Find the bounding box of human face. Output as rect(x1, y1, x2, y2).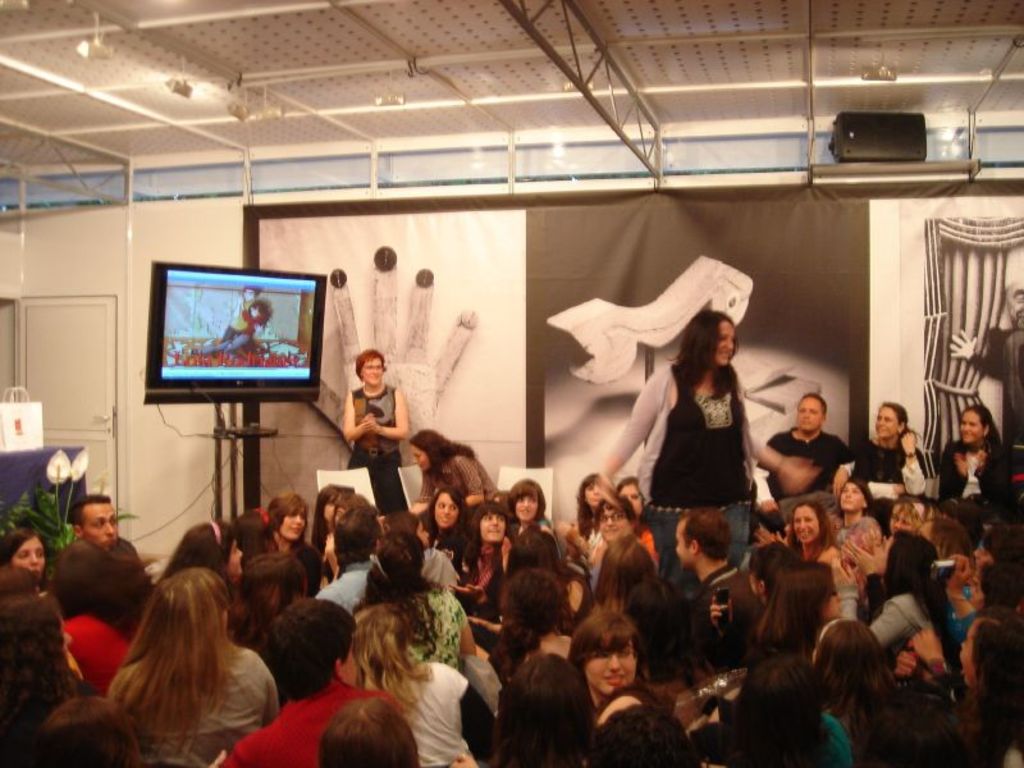
rect(718, 319, 735, 364).
